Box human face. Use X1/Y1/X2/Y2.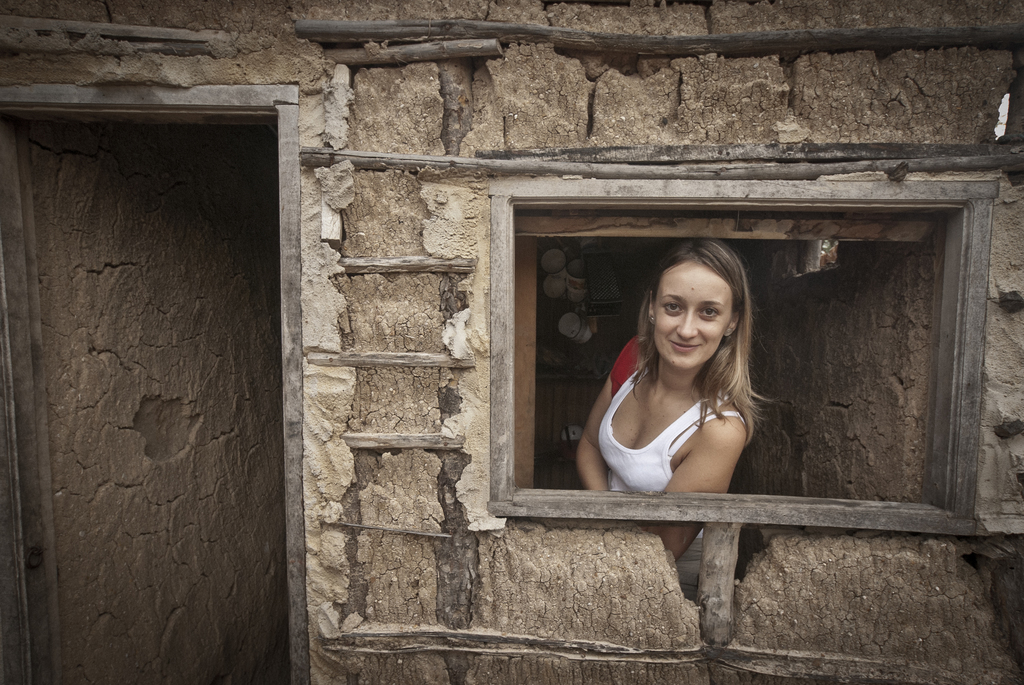
657/264/729/363.
